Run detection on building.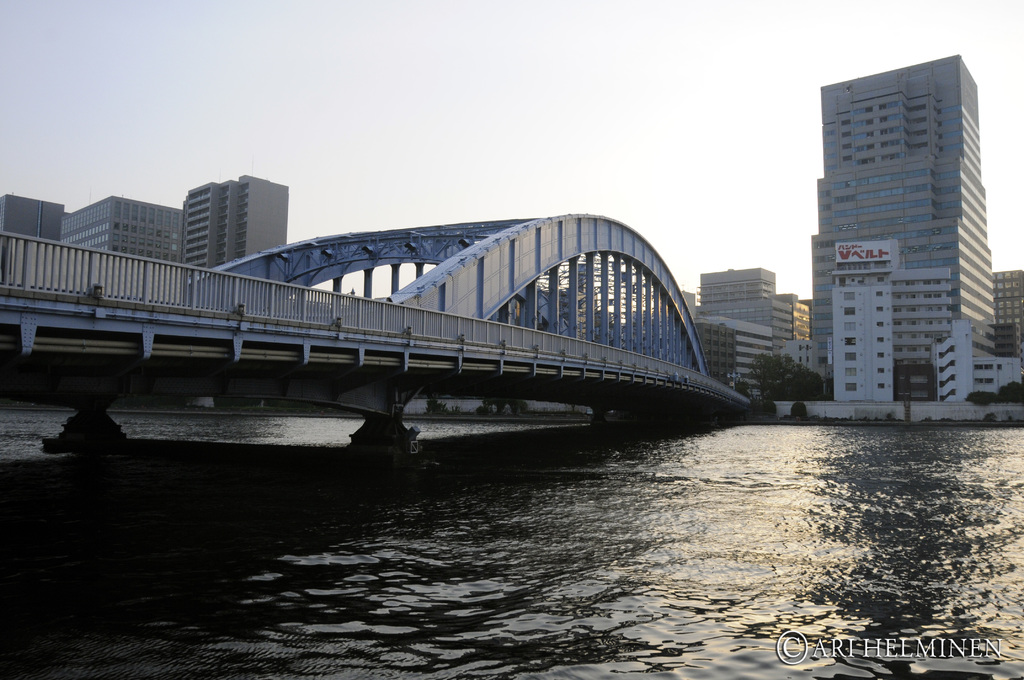
Result: box=[809, 56, 993, 403].
